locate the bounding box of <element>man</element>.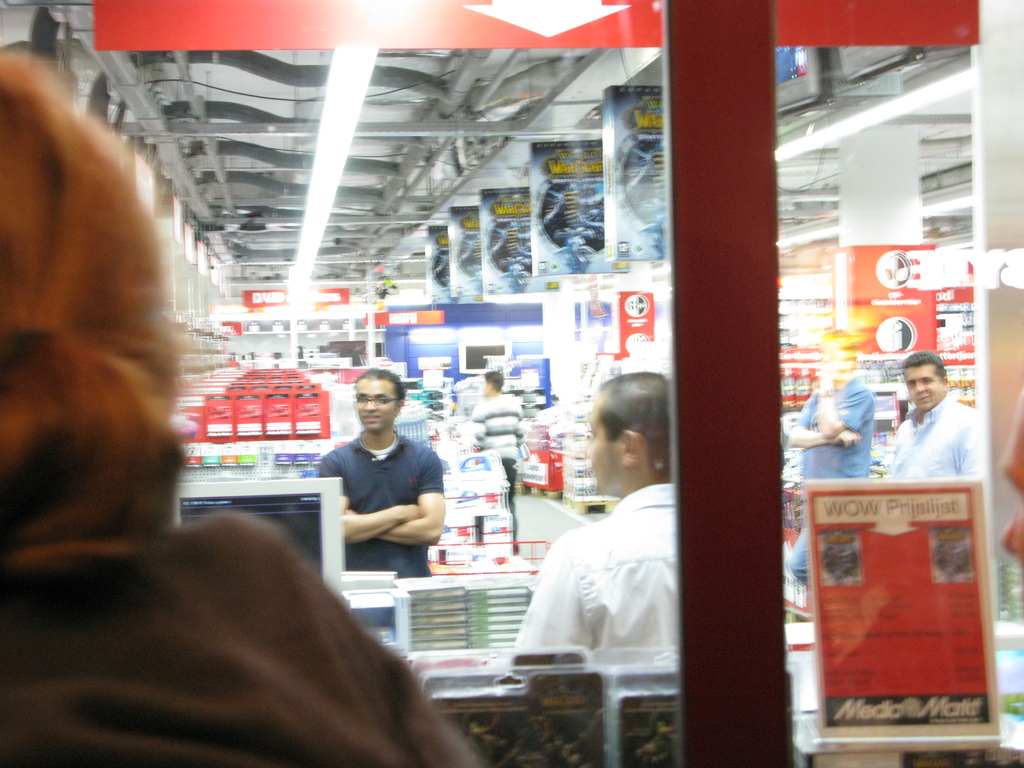
Bounding box: {"left": 504, "top": 364, "right": 691, "bottom": 668}.
